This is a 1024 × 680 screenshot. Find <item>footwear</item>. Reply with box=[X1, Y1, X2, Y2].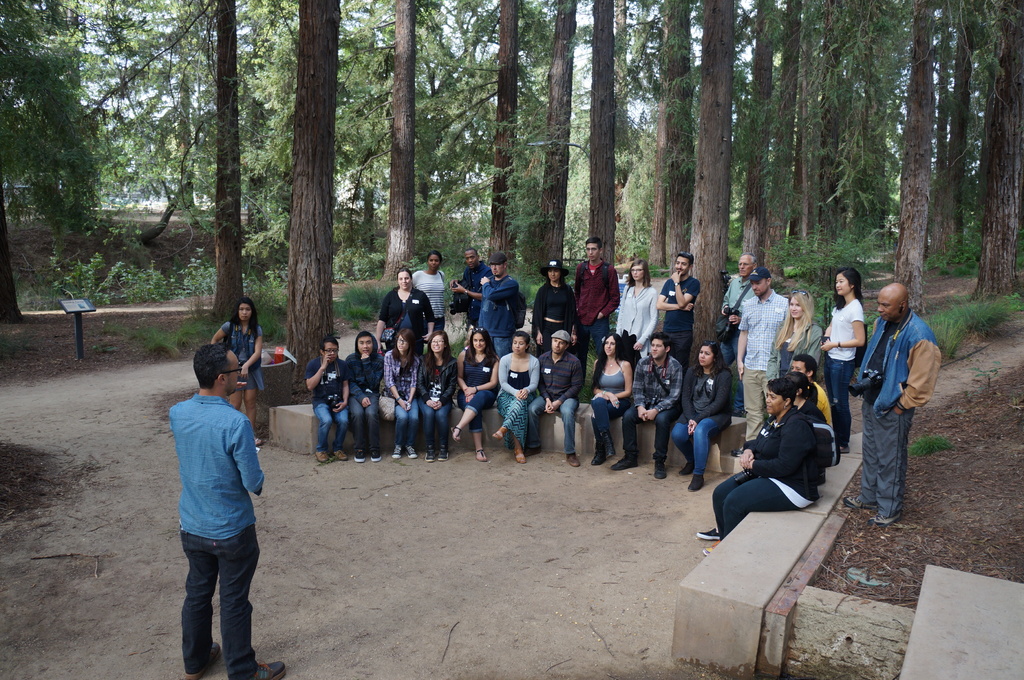
box=[842, 496, 870, 510].
